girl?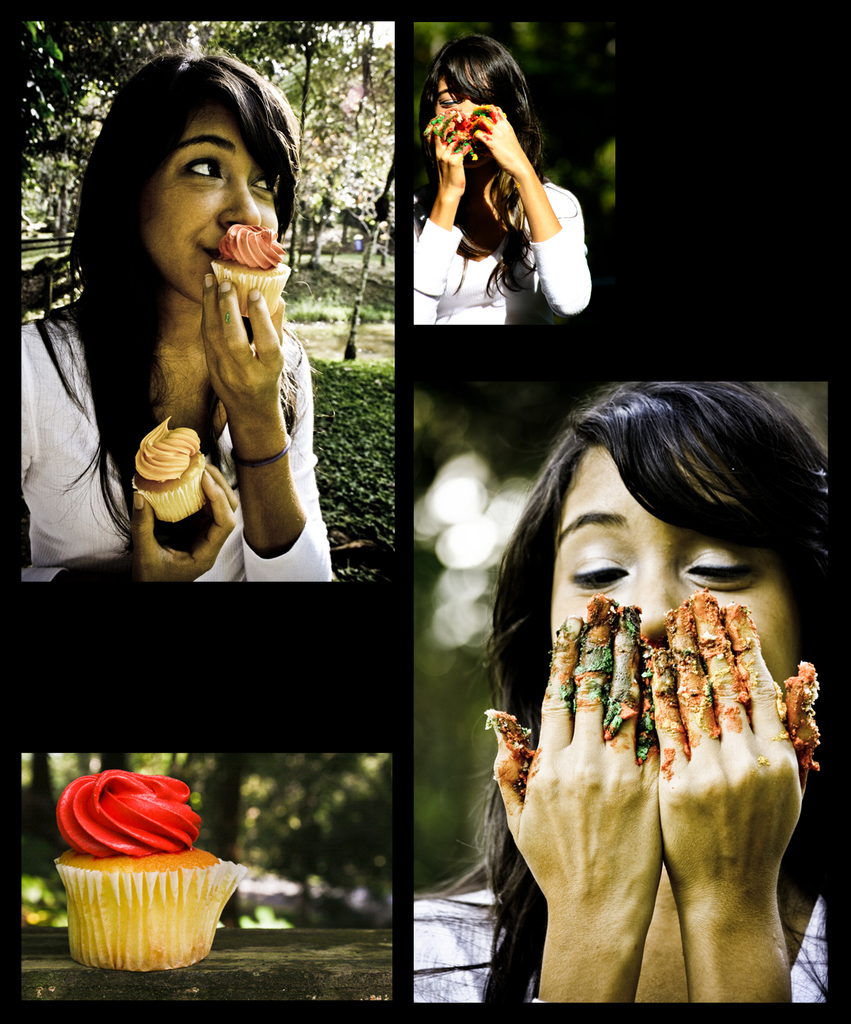
bbox(411, 39, 593, 326)
